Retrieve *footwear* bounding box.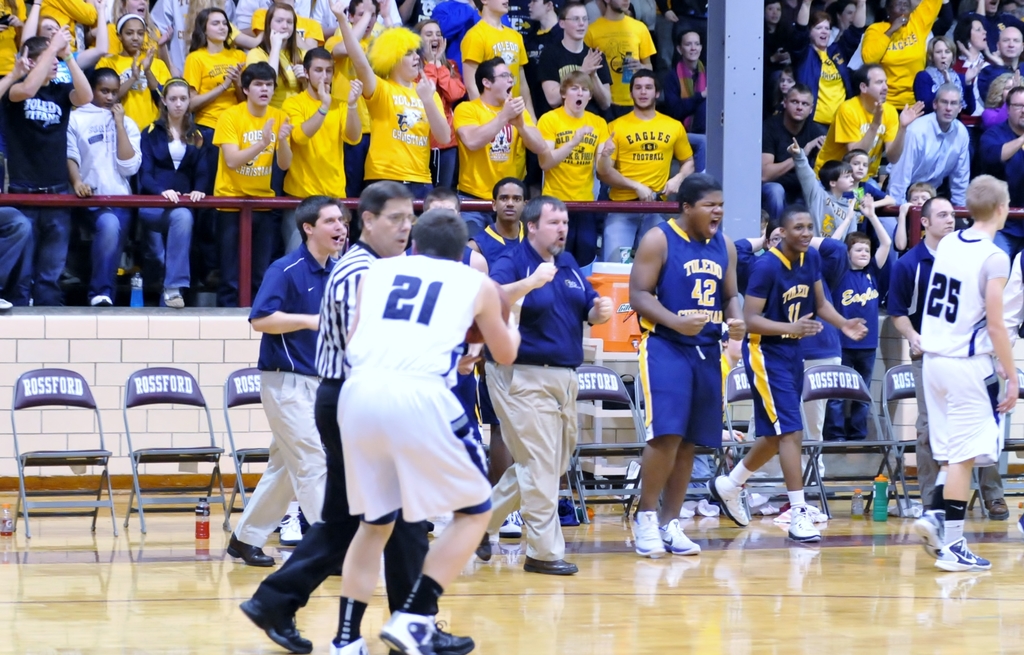
Bounding box: bbox=[499, 512, 524, 538].
